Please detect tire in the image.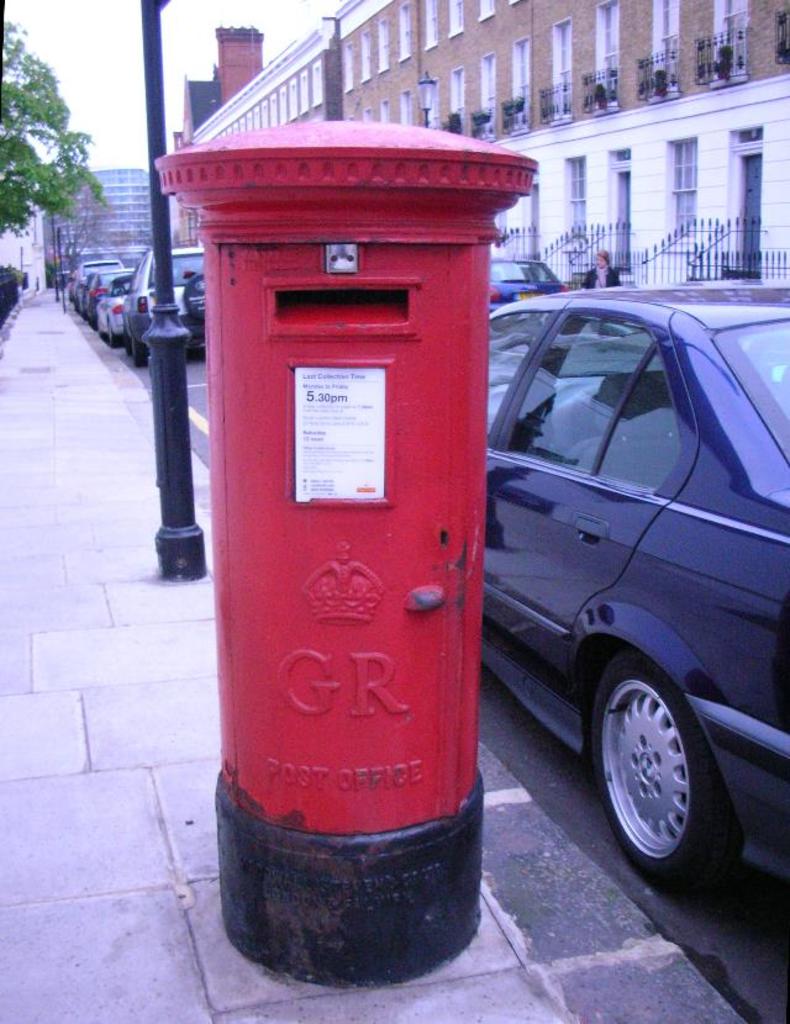
(left=600, top=663, right=738, bottom=886).
